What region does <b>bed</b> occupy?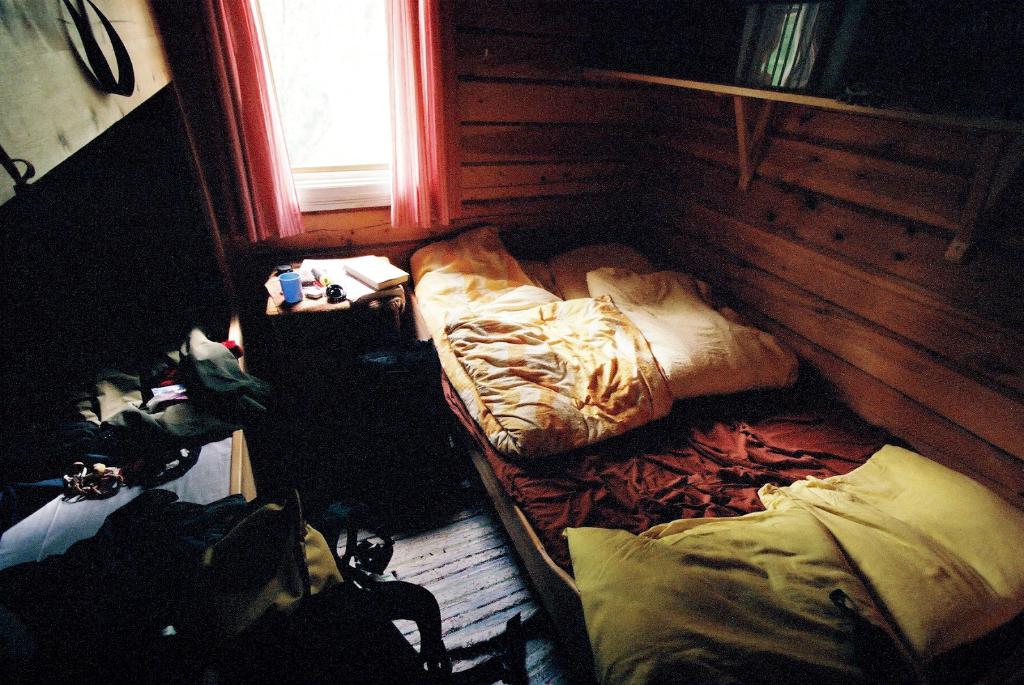
399, 221, 1023, 684.
